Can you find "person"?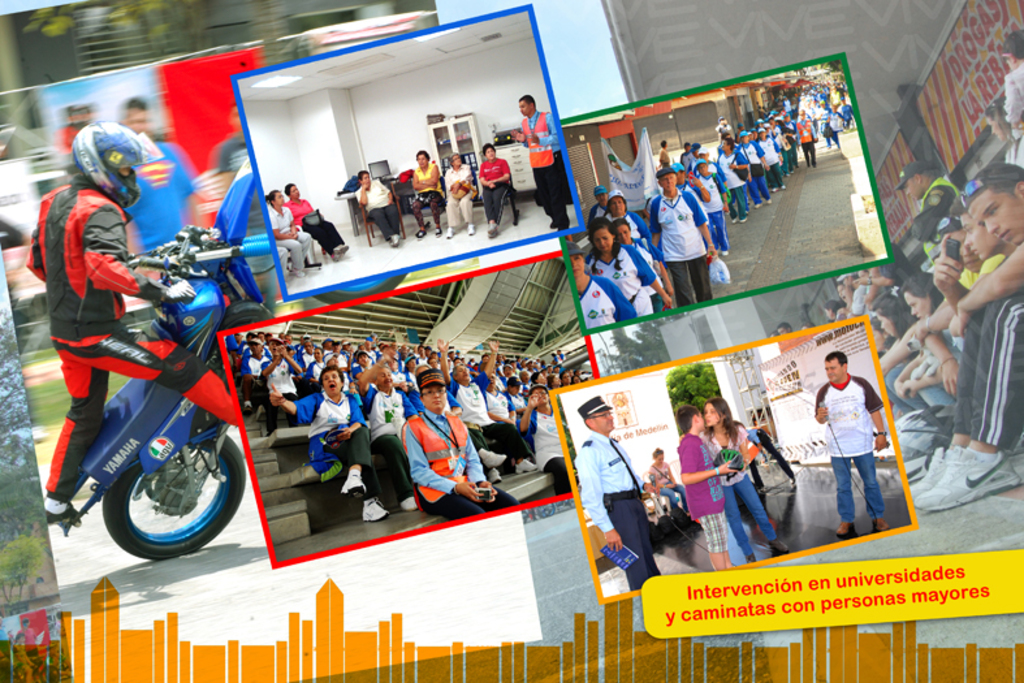
Yes, bounding box: bbox(514, 94, 576, 230).
